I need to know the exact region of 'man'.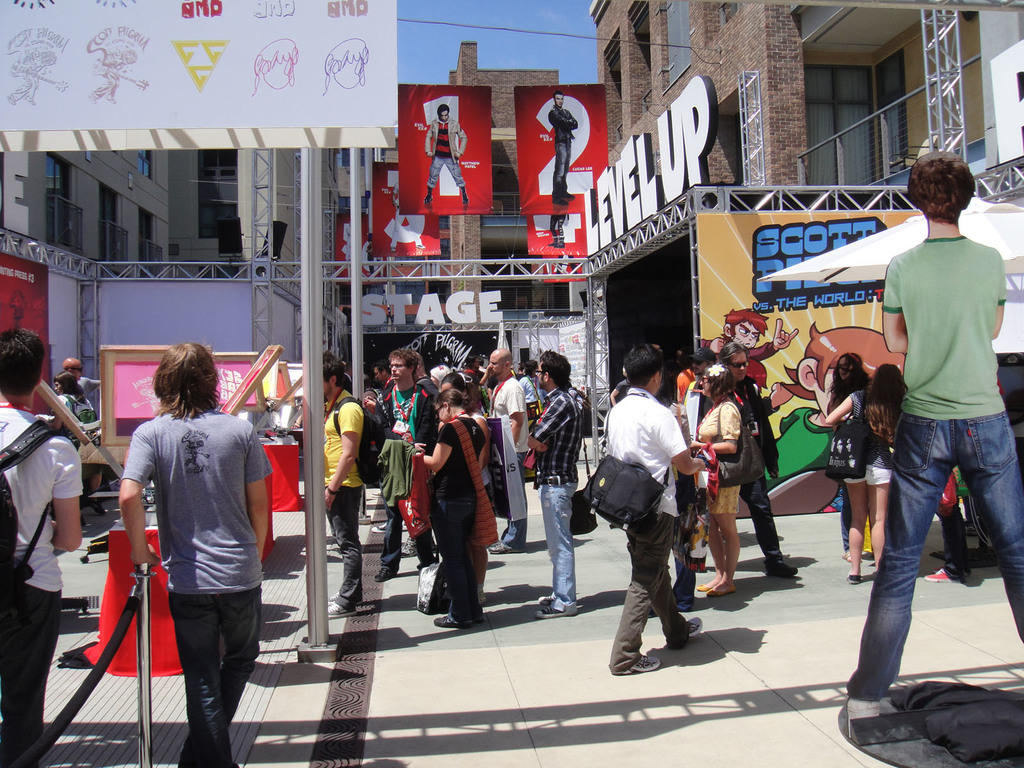
Region: (689,341,801,579).
